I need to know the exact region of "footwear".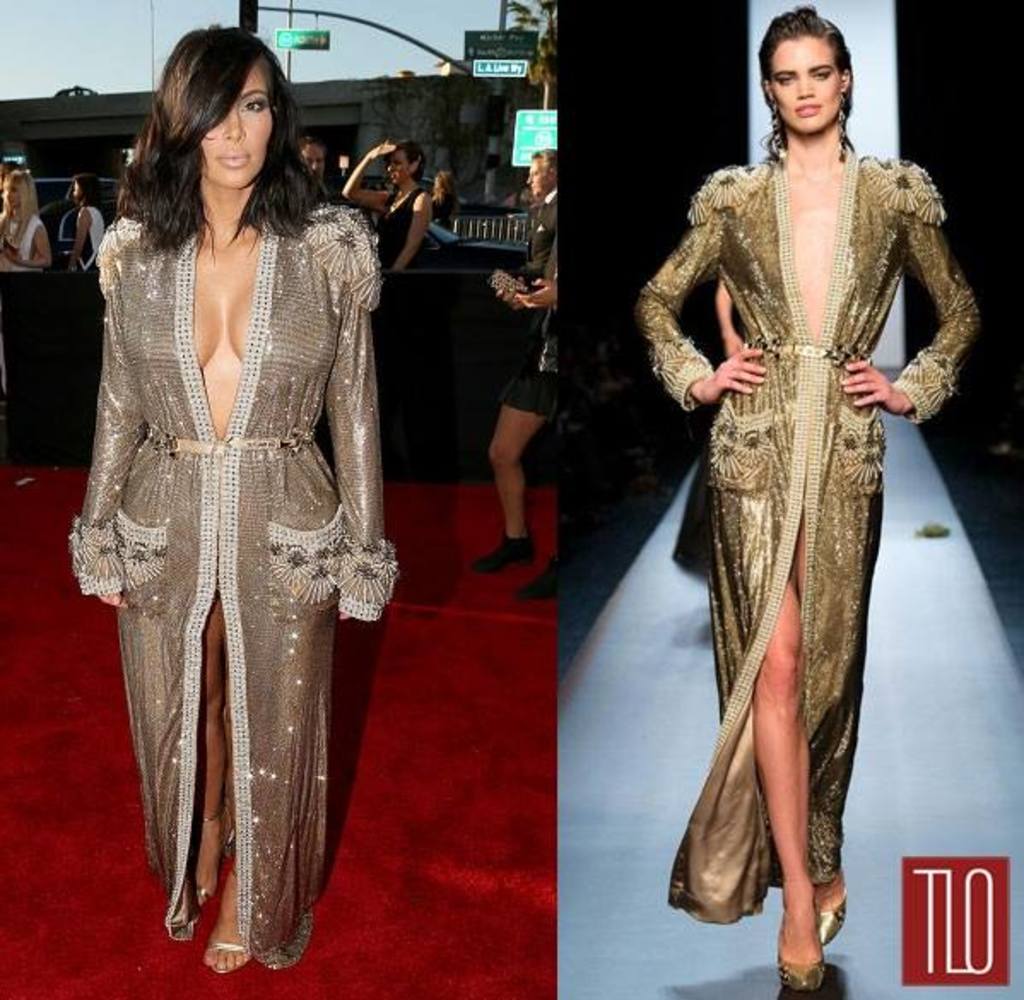
Region: bbox=[776, 935, 824, 988].
